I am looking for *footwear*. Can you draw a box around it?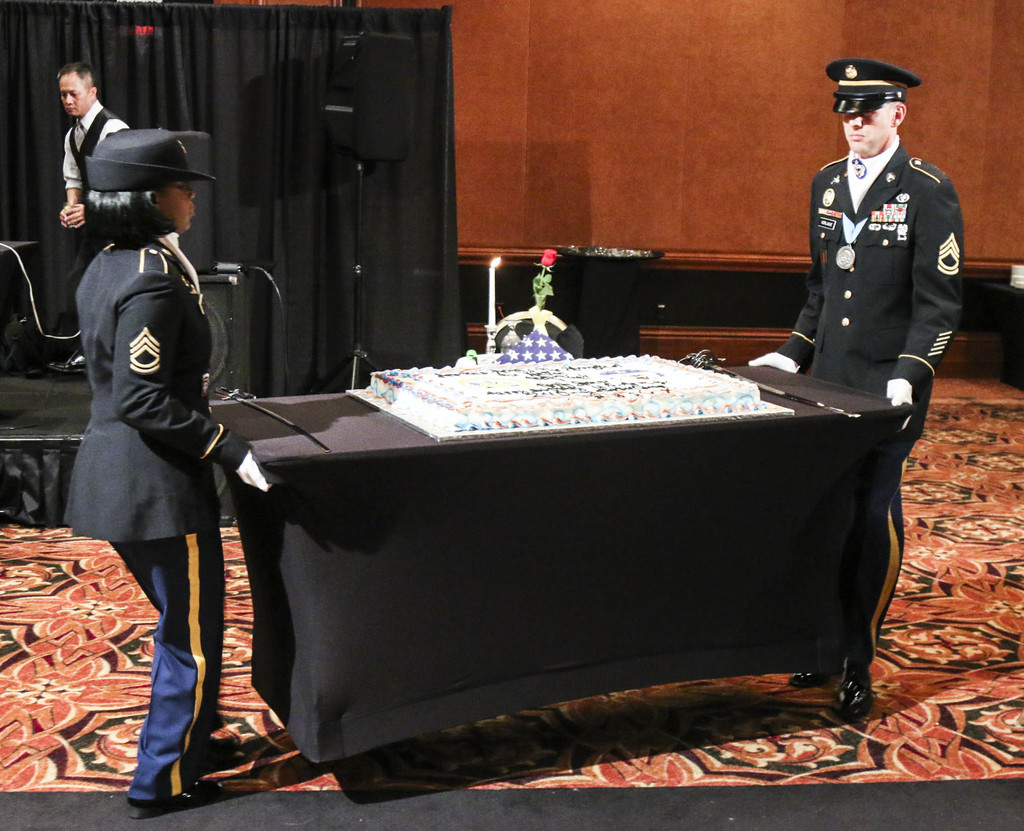
Sure, the bounding box is [181,729,266,766].
